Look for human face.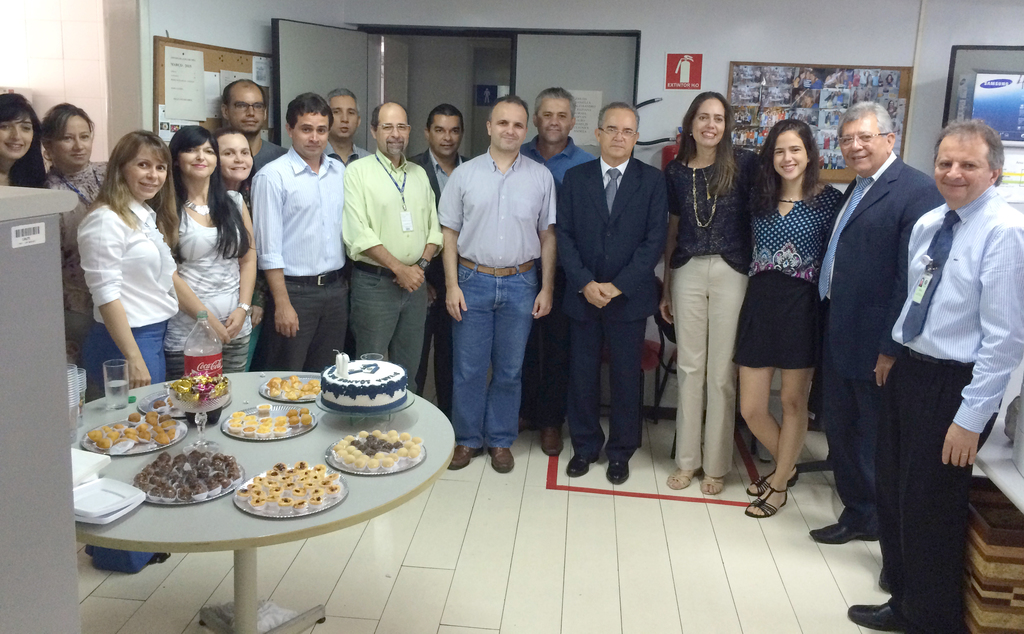
Found: 773:132:810:181.
